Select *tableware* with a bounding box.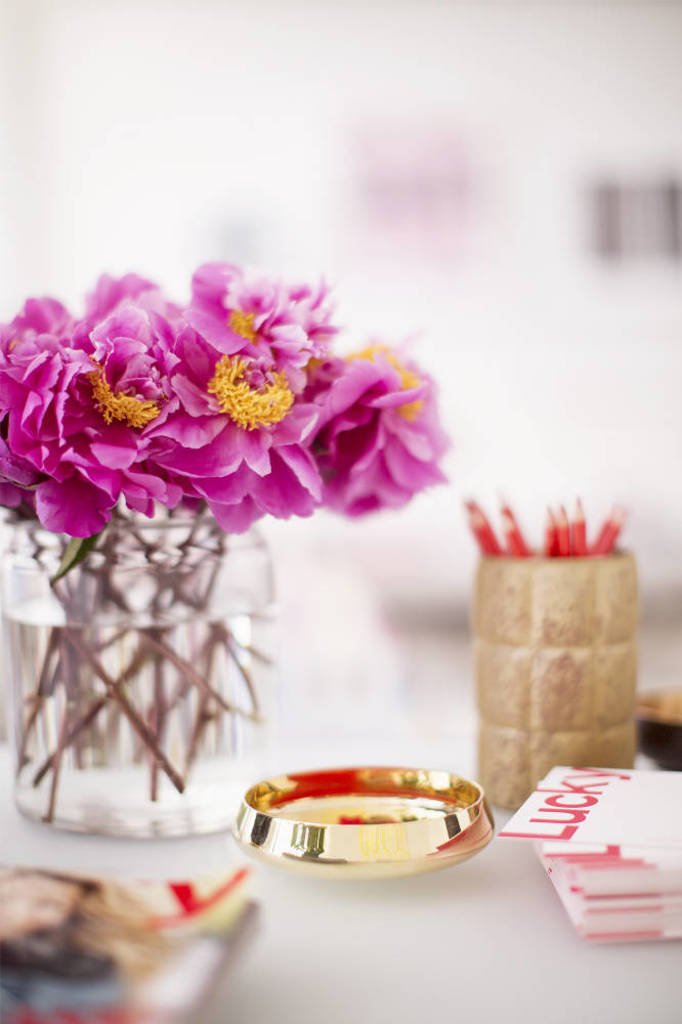
BBox(242, 778, 502, 873).
